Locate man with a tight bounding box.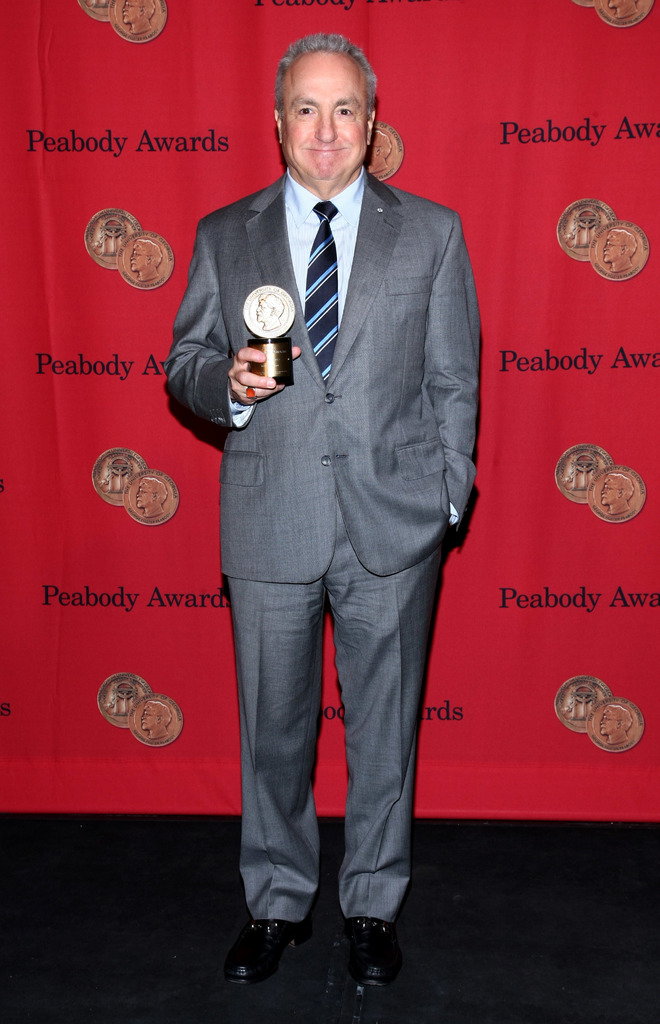
[602,227,638,276].
